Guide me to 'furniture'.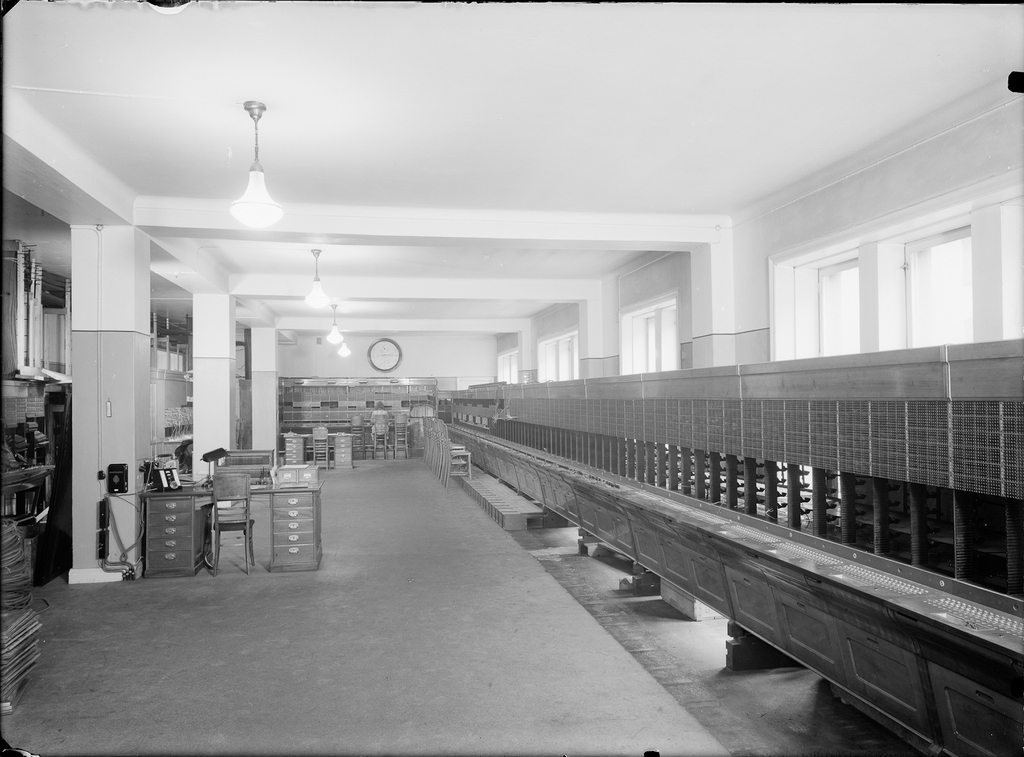
Guidance: rect(223, 448, 274, 479).
